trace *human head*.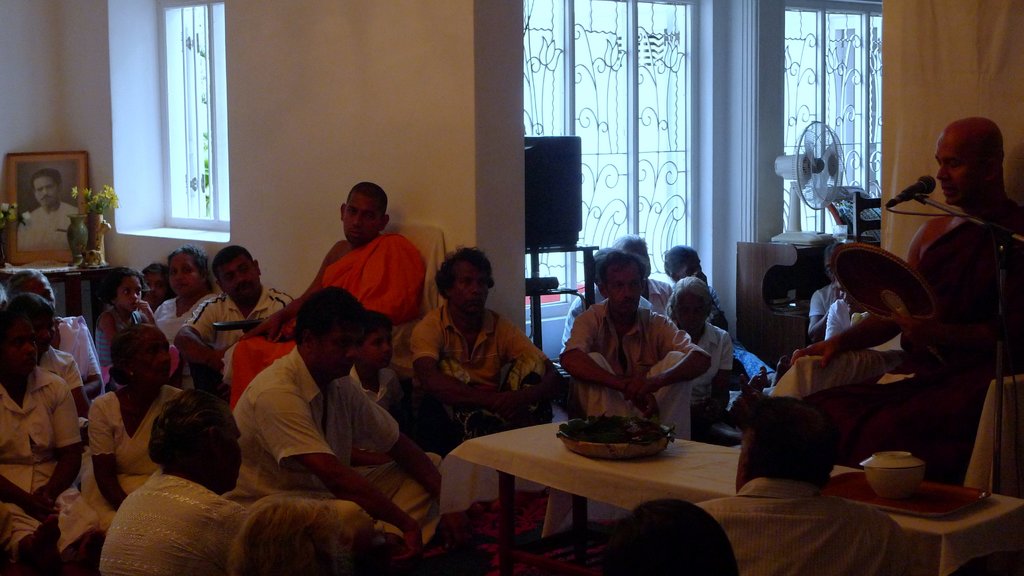
Traced to (x1=210, y1=243, x2=262, y2=303).
